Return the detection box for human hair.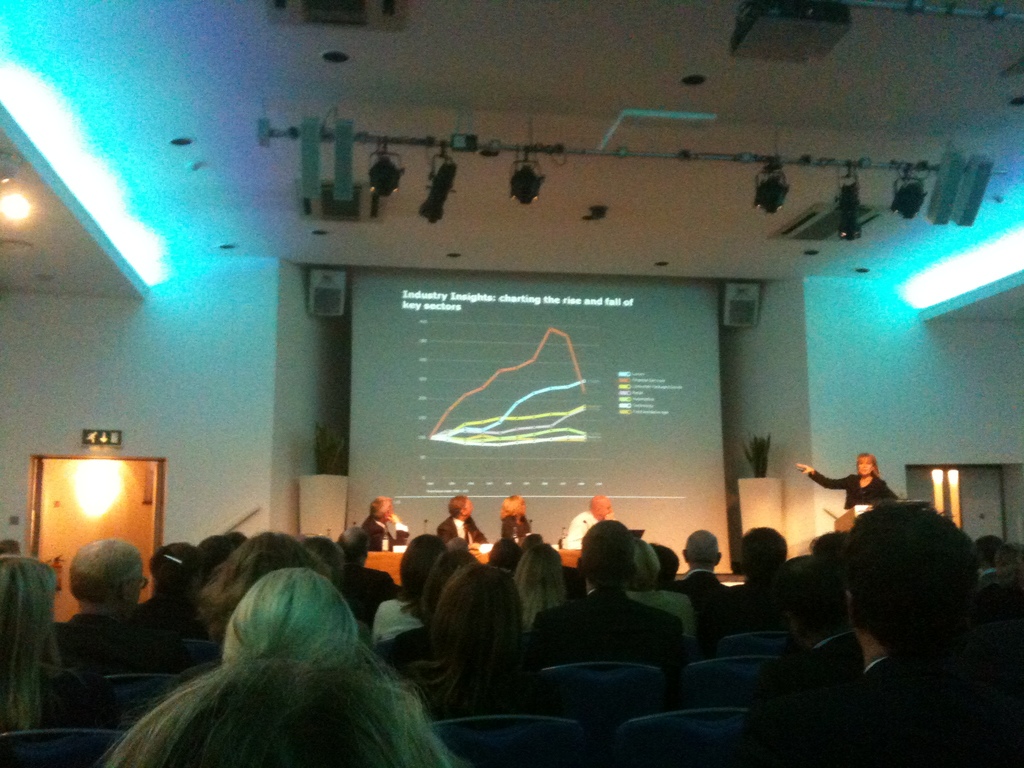
[left=854, top=454, right=881, bottom=479].
